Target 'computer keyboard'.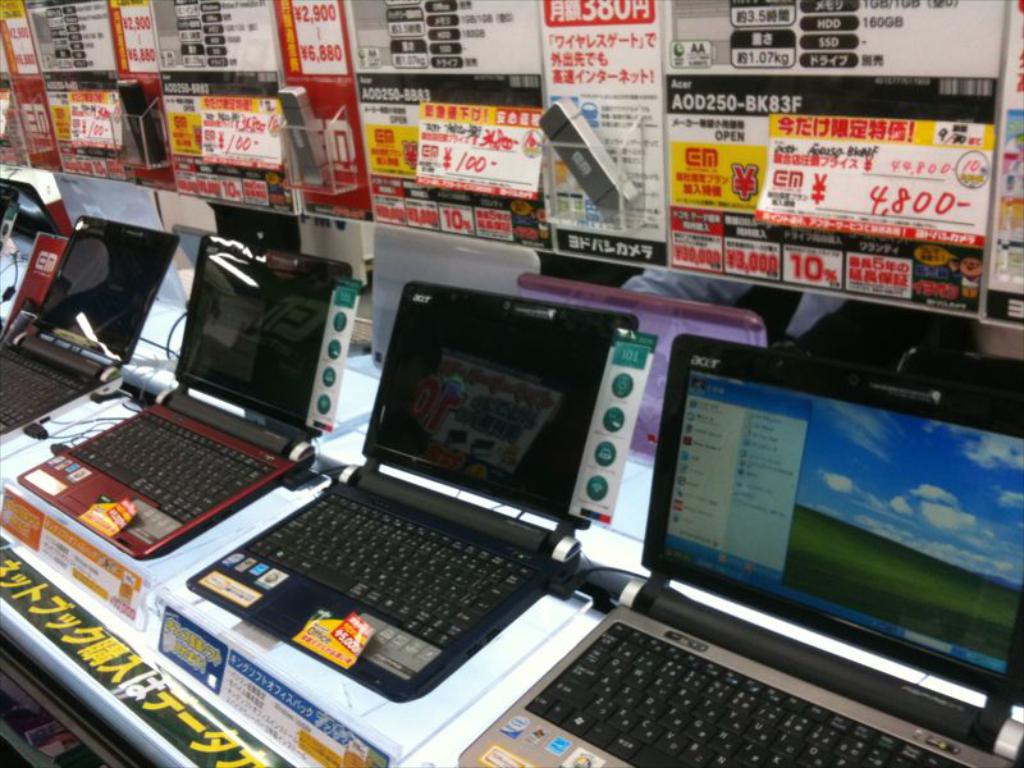
Target region: (244,489,534,652).
